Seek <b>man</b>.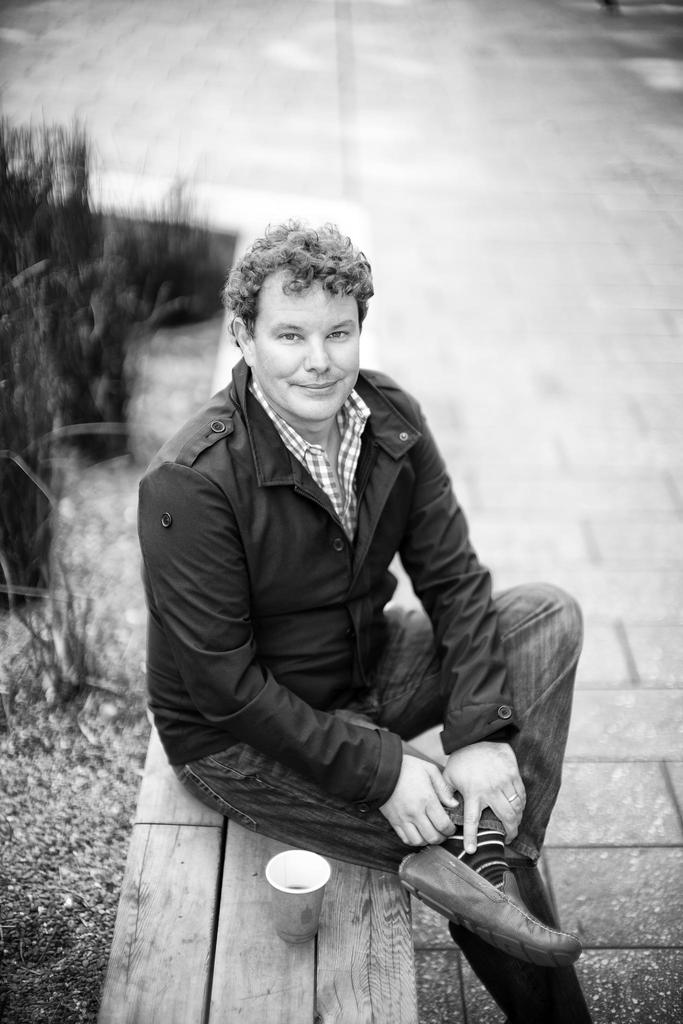
[145, 193, 553, 1023].
